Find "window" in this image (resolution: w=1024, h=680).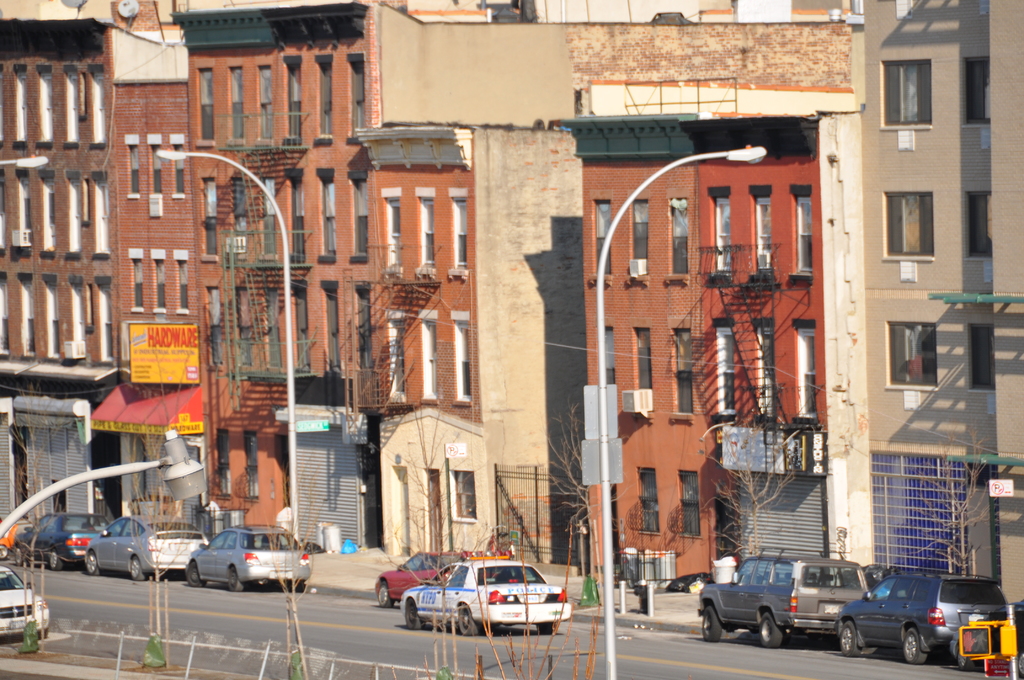
(59, 59, 83, 145).
